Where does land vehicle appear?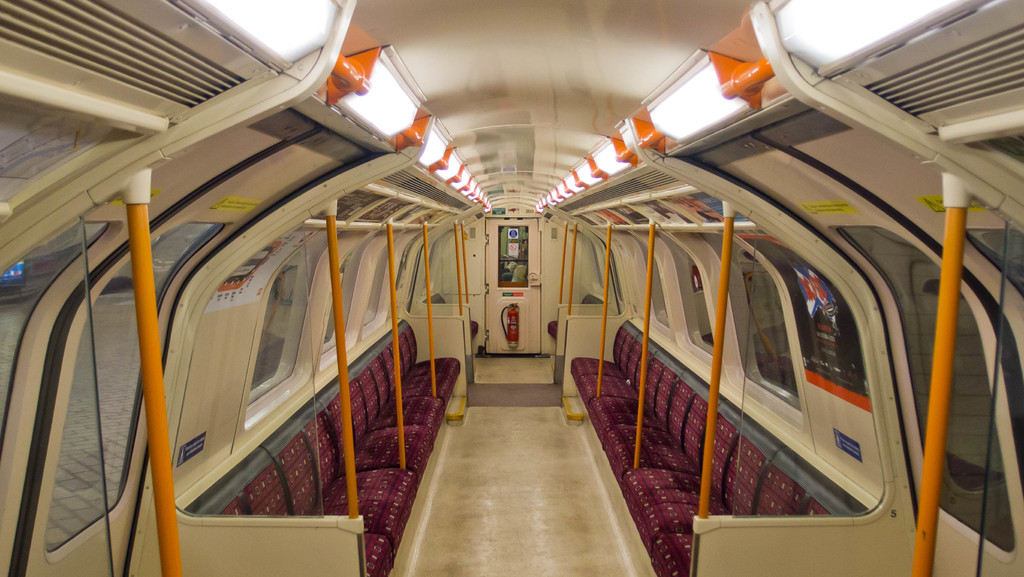
Appears at 7 87 1023 576.
